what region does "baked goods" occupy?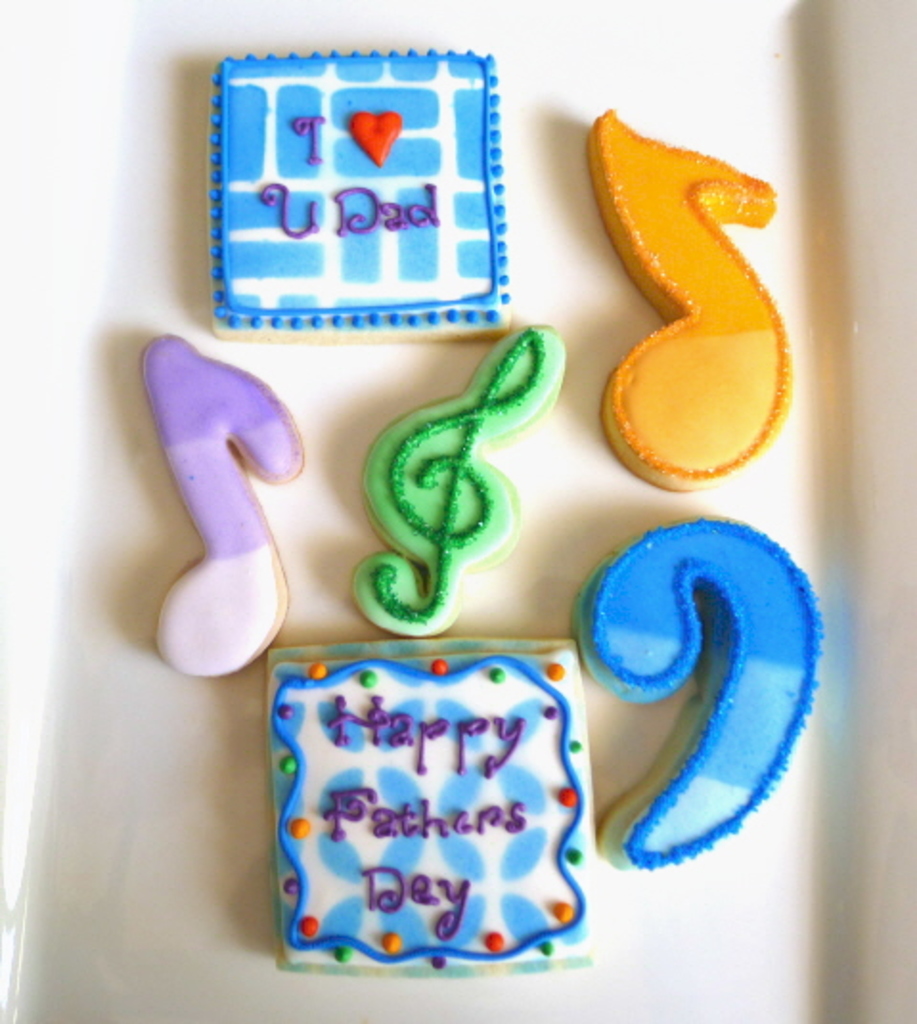
251,666,636,934.
